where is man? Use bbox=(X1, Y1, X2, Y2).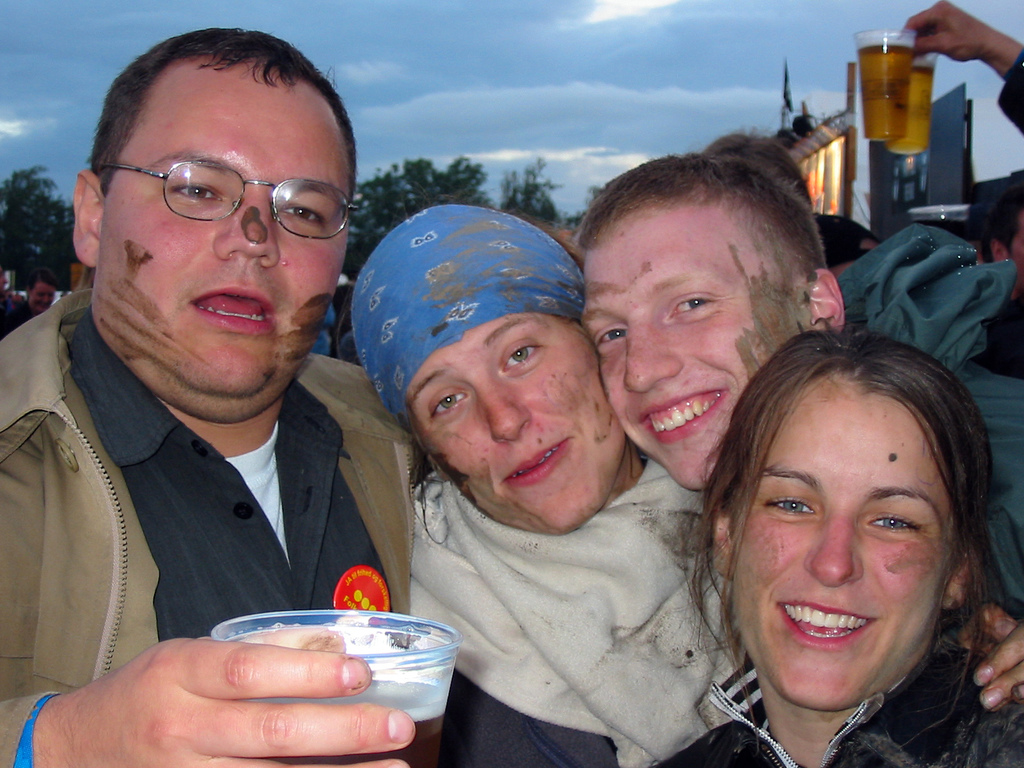
bbox=(976, 188, 1023, 383).
